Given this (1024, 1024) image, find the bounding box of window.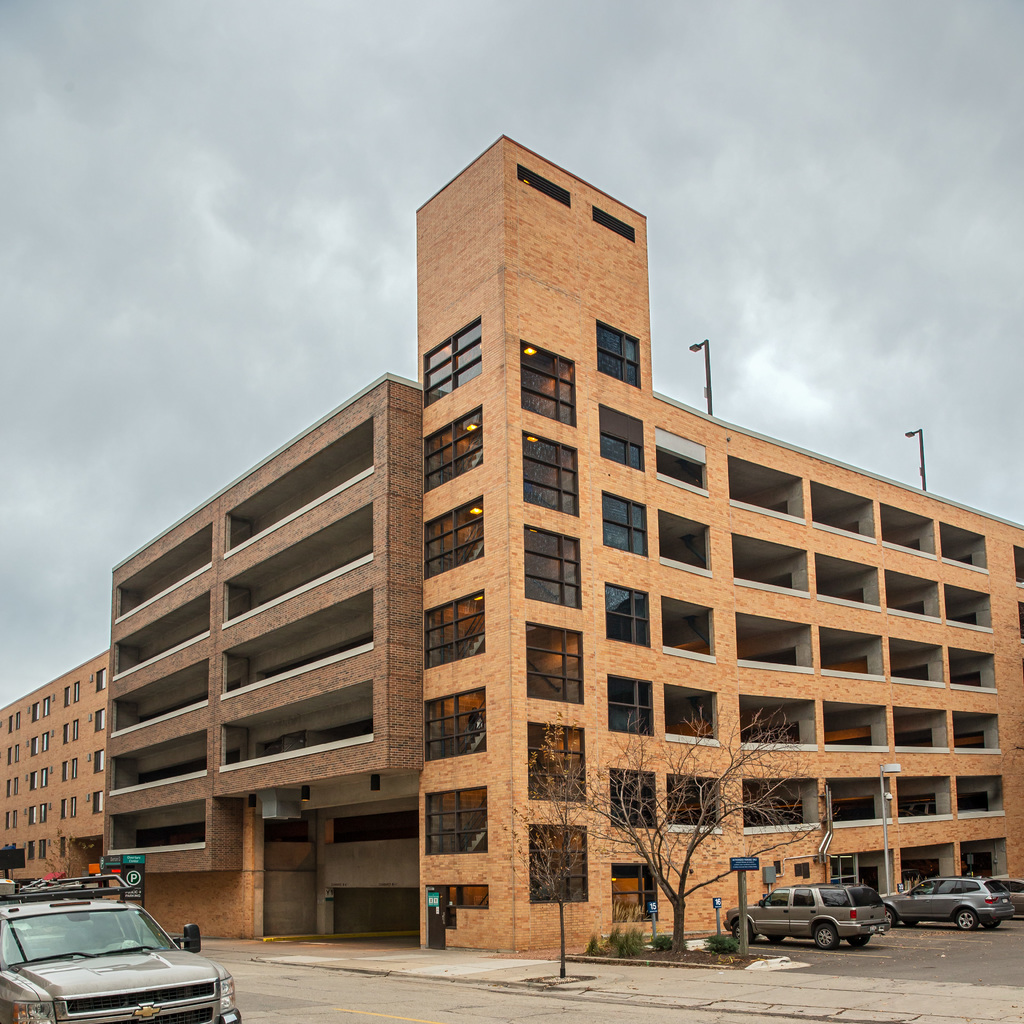
locate(39, 840, 48, 858).
